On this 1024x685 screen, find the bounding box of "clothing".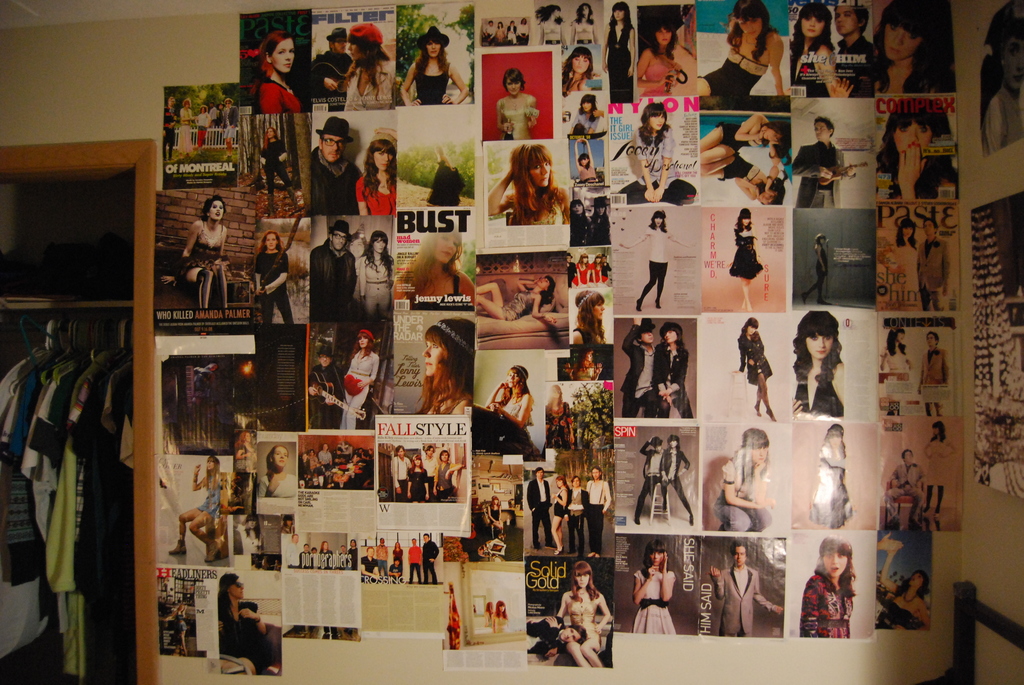
Bounding box: (left=307, top=365, right=340, bottom=427).
